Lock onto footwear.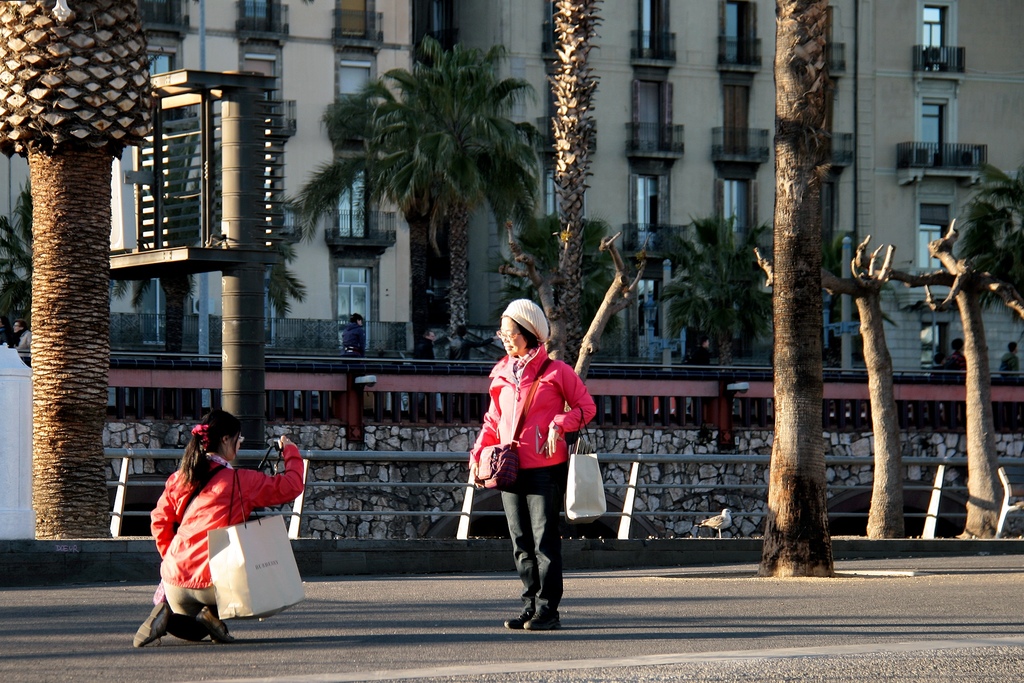
Locked: {"x1": 507, "y1": 602, "x2": 538, "y2": 630}.
